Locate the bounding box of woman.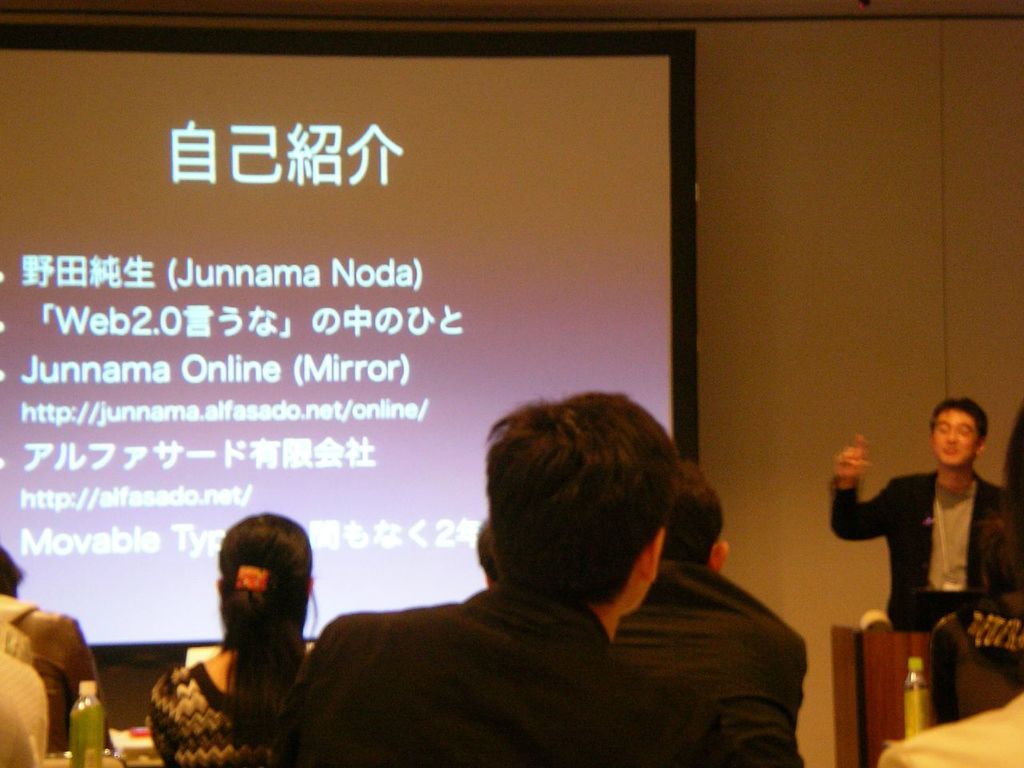
Bounding box: [141, 508, 320, 766].
